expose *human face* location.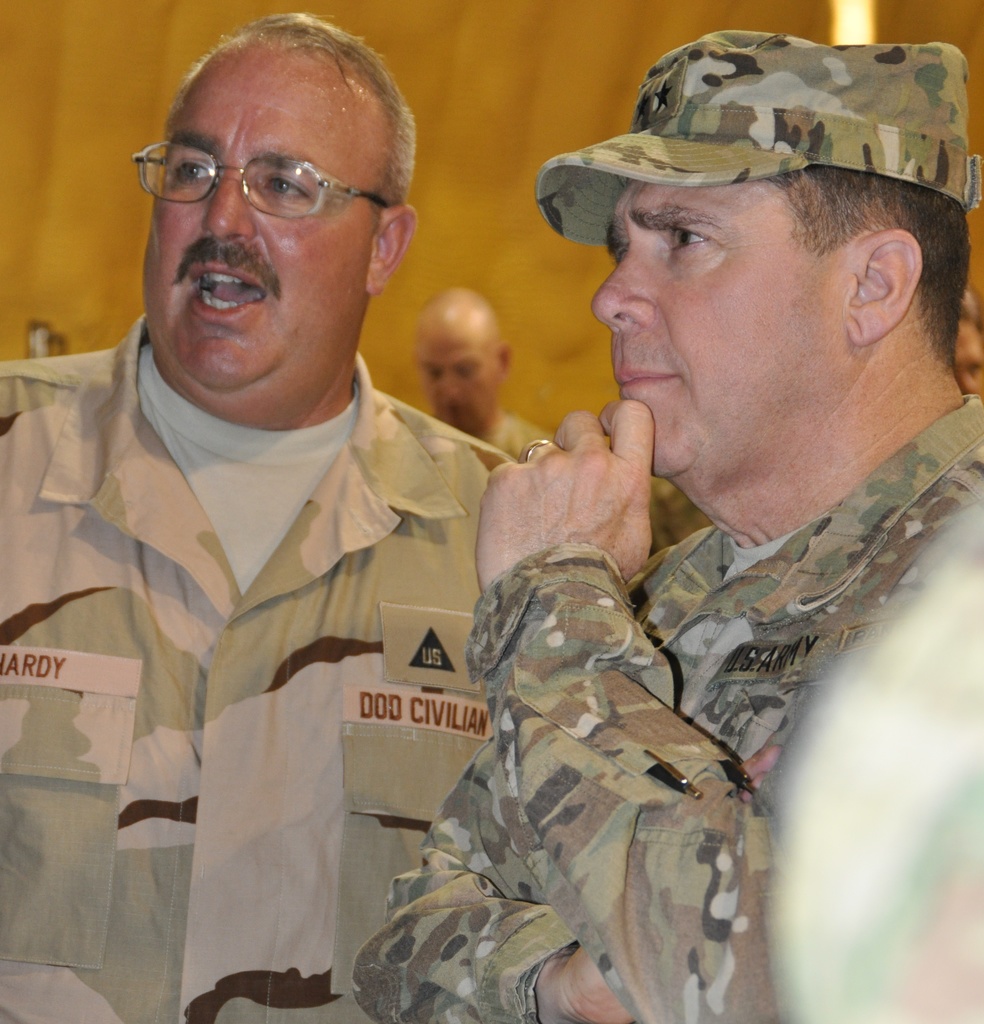
Exposed at <box>584,173,857,478</box>.
